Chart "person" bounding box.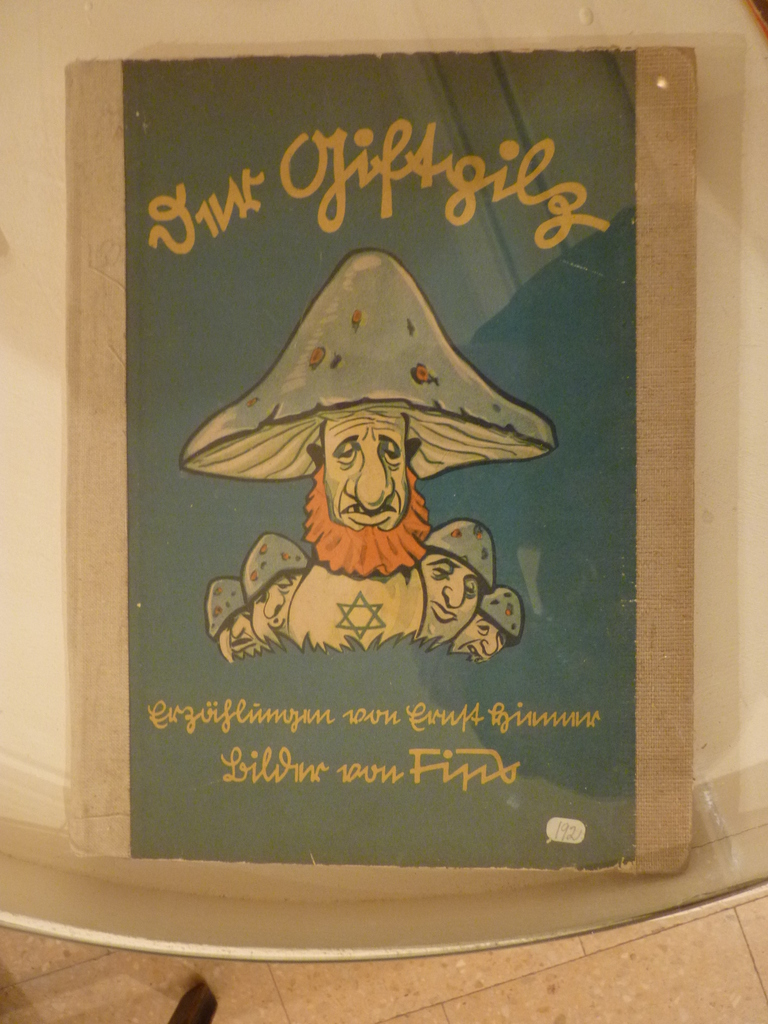
Charted: bbox=(213, 607, 273, 661).
